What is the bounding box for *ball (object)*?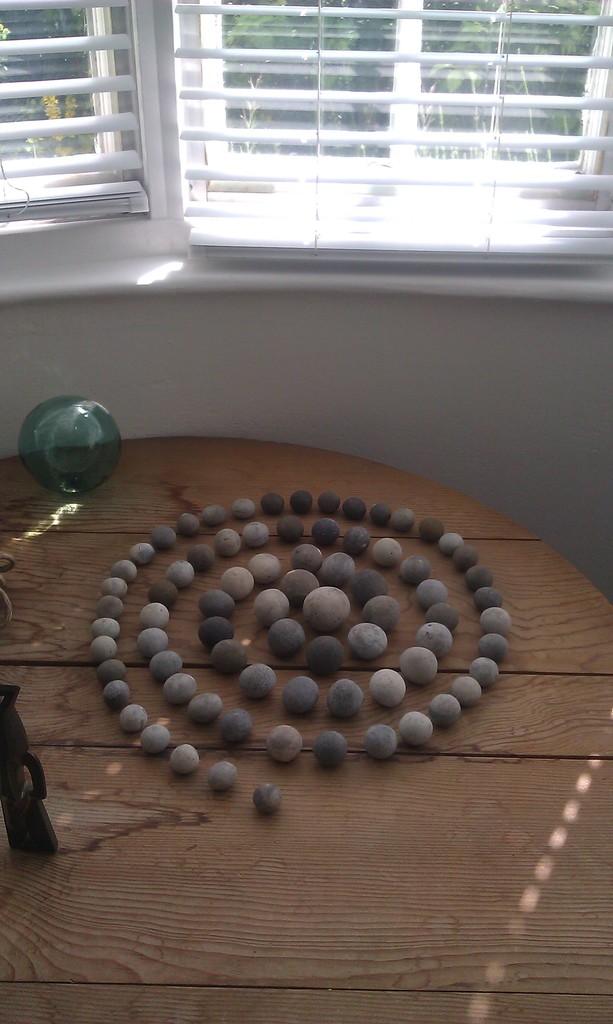
box(418, 623, 454, 659).
